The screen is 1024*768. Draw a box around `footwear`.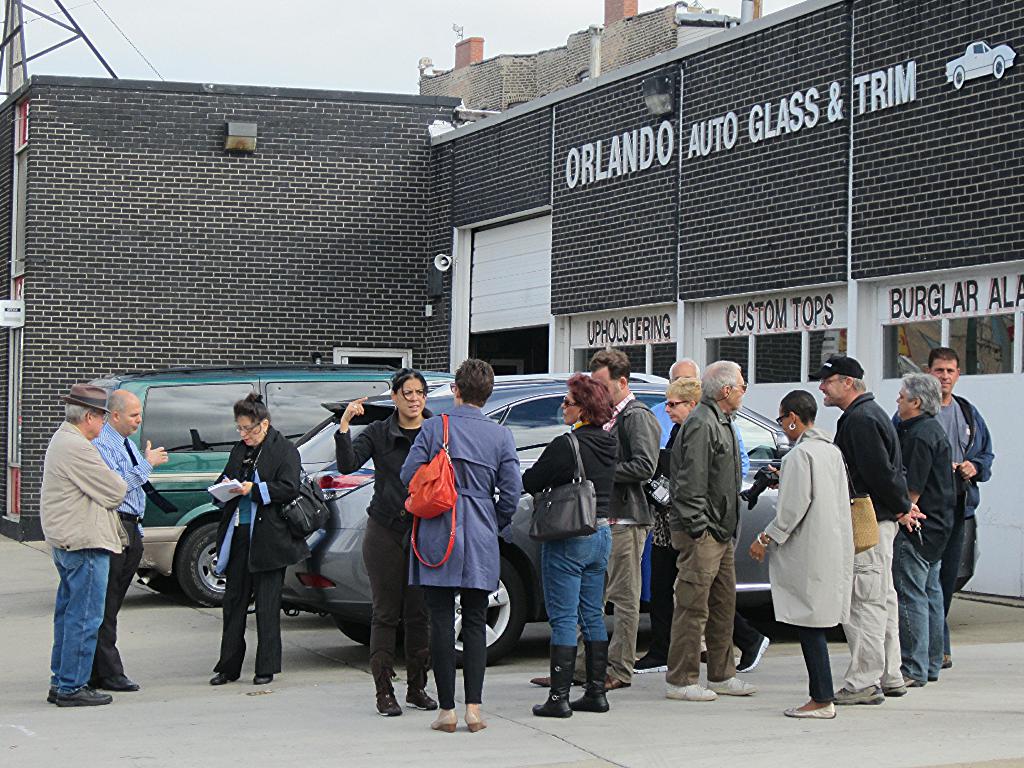
crop(405, 650, 440, 711).
